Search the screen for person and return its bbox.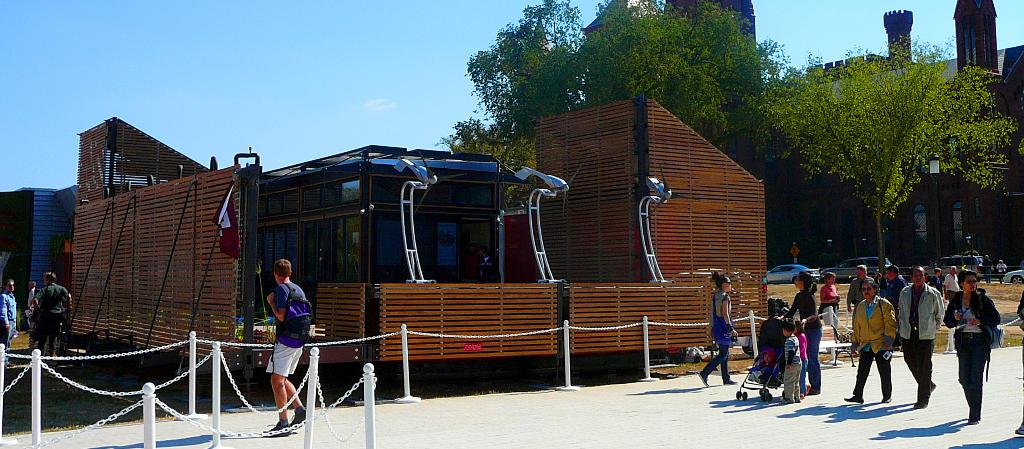
Found: <bbox>949, 272, 1000, 421</bbox>.
